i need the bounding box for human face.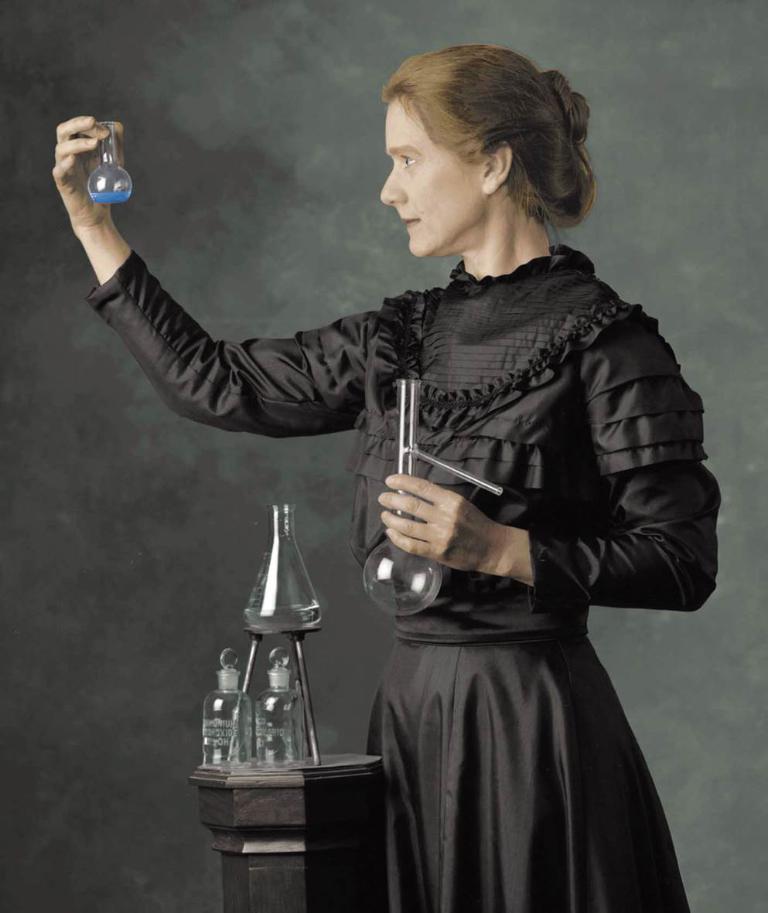
Here it is: l=381, t=97, r=486, b=254.
